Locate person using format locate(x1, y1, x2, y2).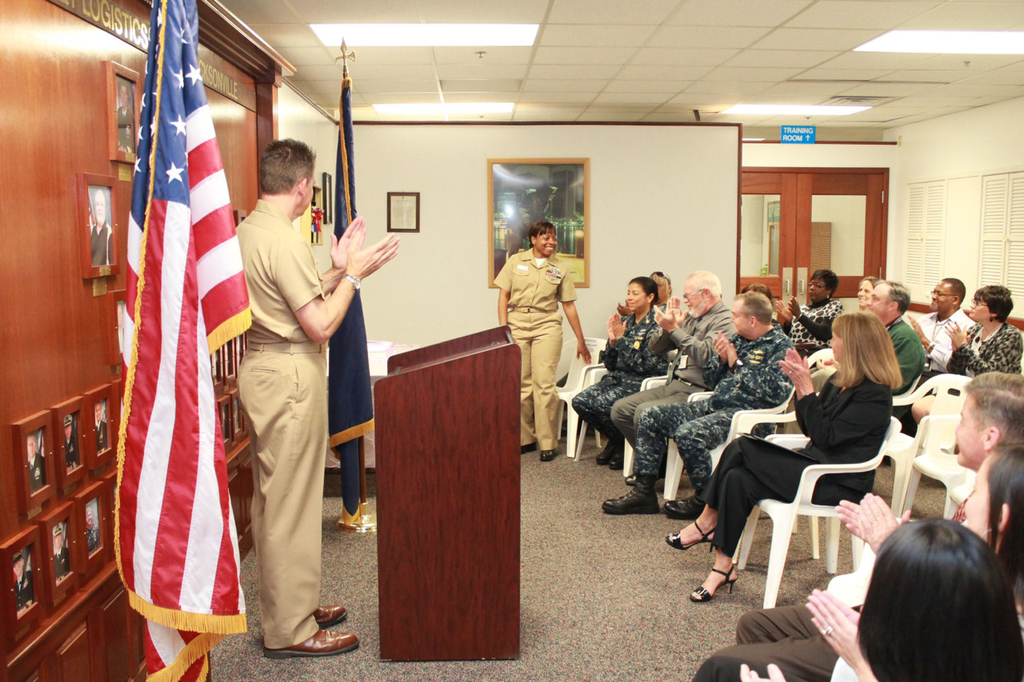
locate(620, 289, 796, 523).
